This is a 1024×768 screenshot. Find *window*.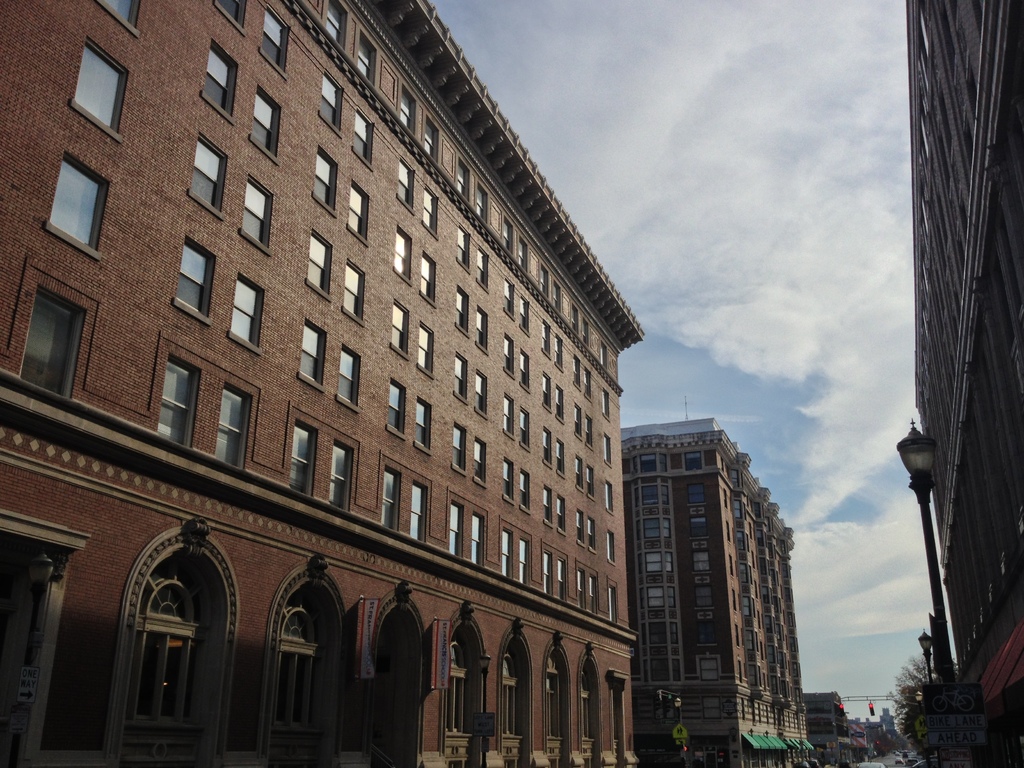
Bounding box: box(503, 278, 519, 321).
